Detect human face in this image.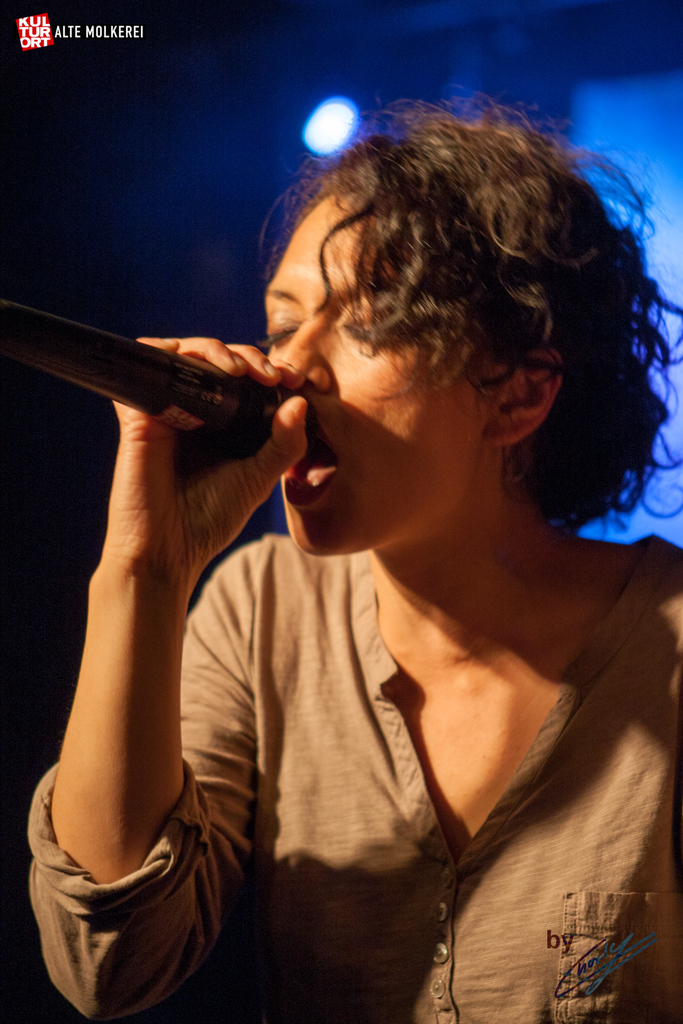
Detection: detection(262, 188, 485, 554).
